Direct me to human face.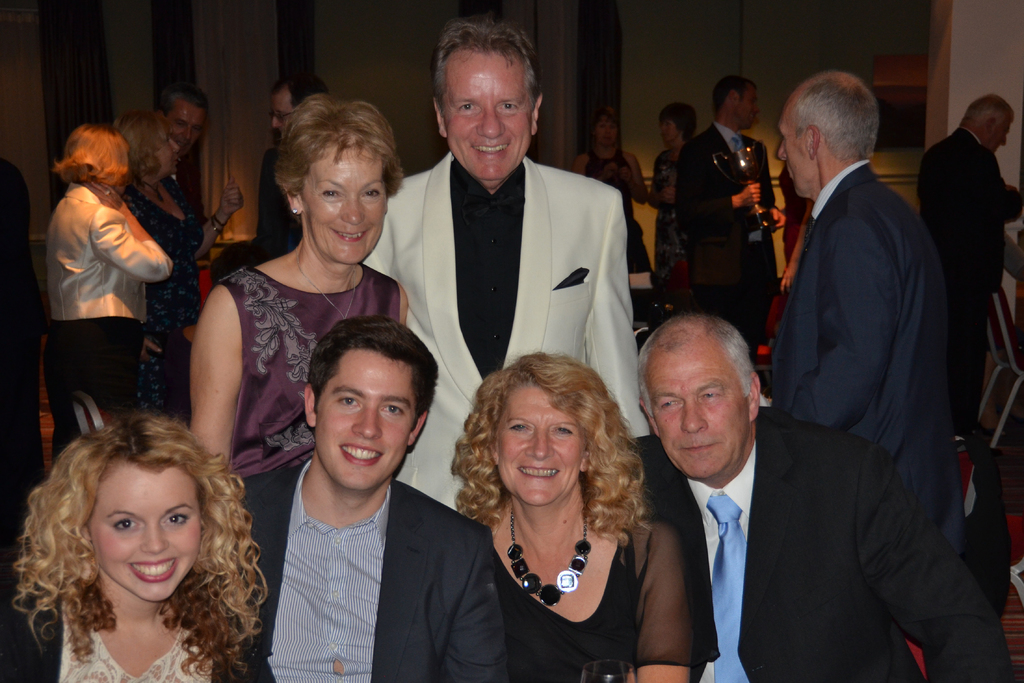
Direction: select_region(270, 89, 298, 136).
